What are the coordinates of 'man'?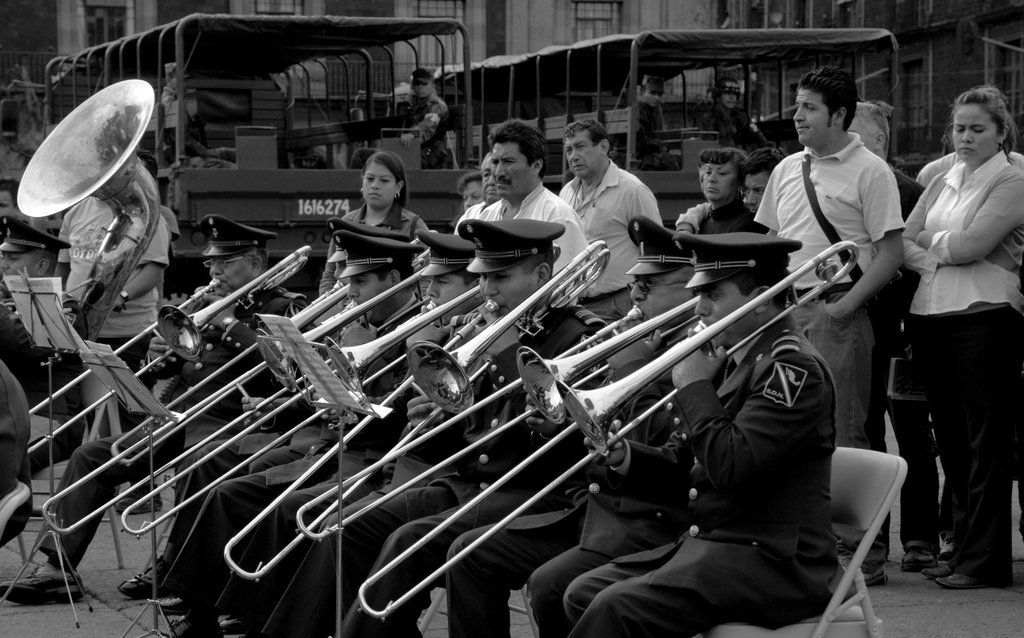
l=449, t=153, r=504, b=246.
